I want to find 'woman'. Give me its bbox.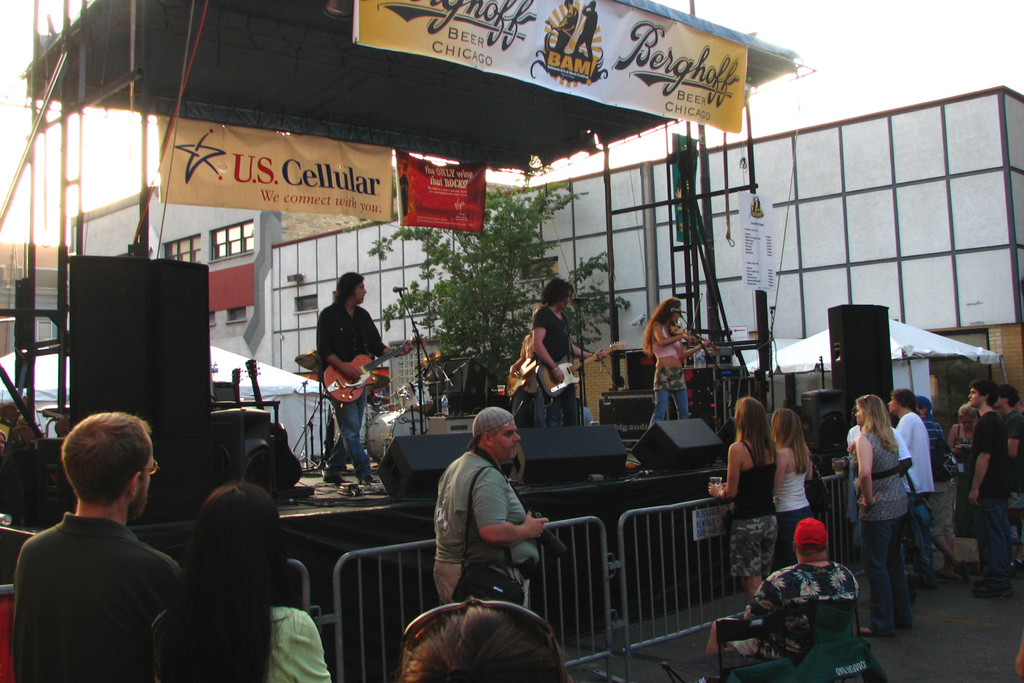
(772,402,815,548).
